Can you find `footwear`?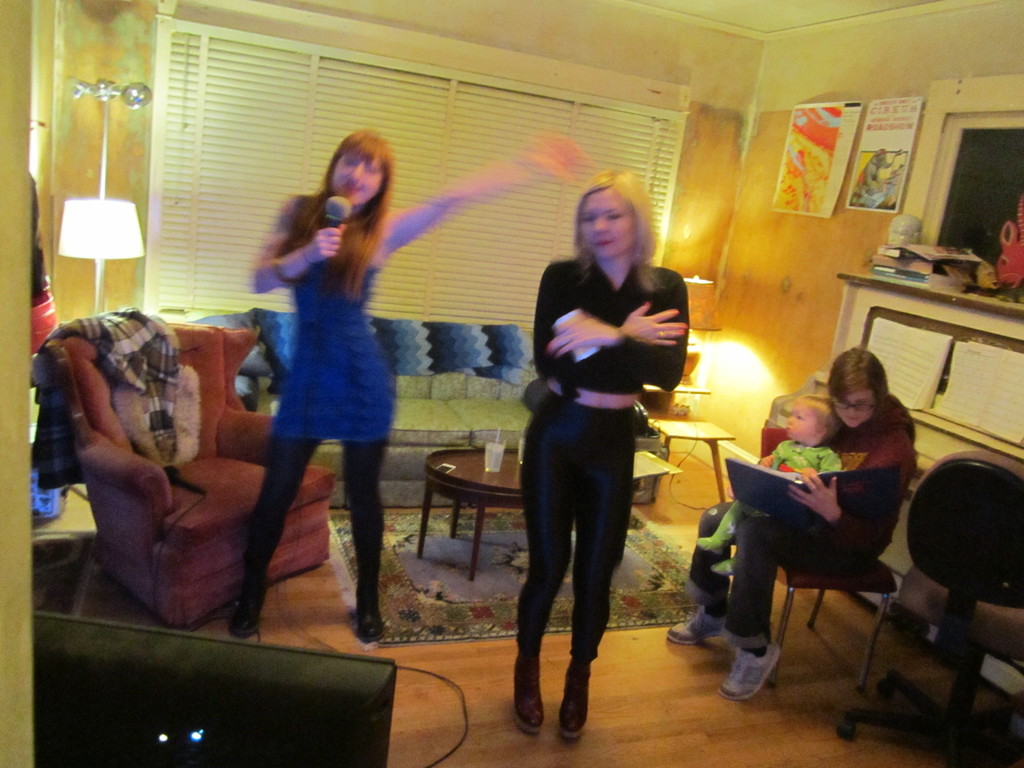
Yes, bounding box: Rect(515, 650, 545, 736).
